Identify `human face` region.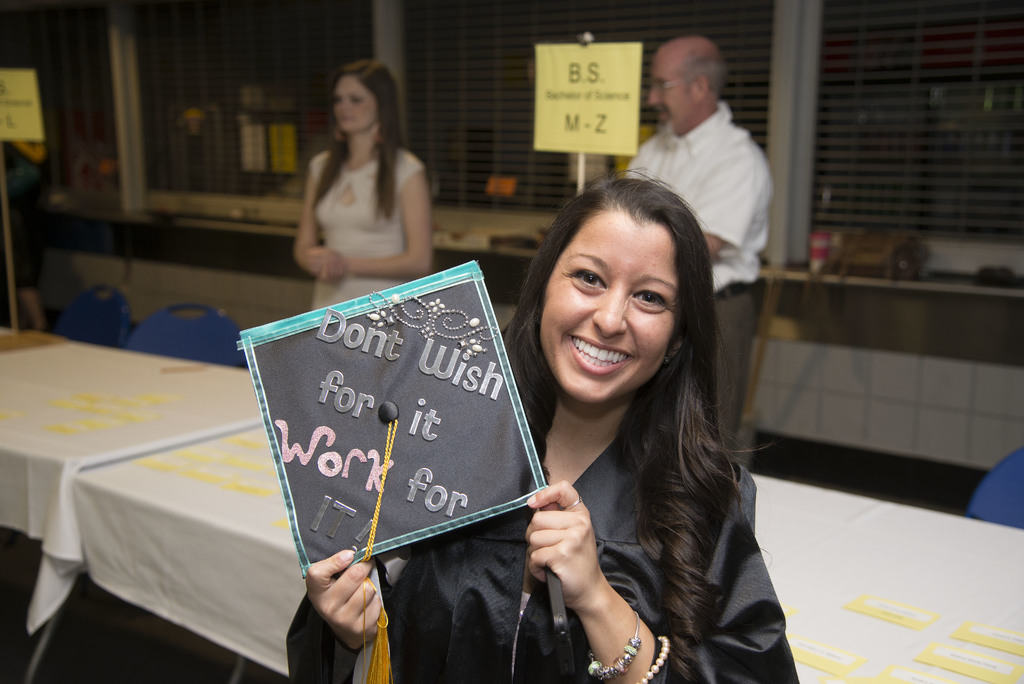
Region: bbox=[649, 58, 699, 138].
